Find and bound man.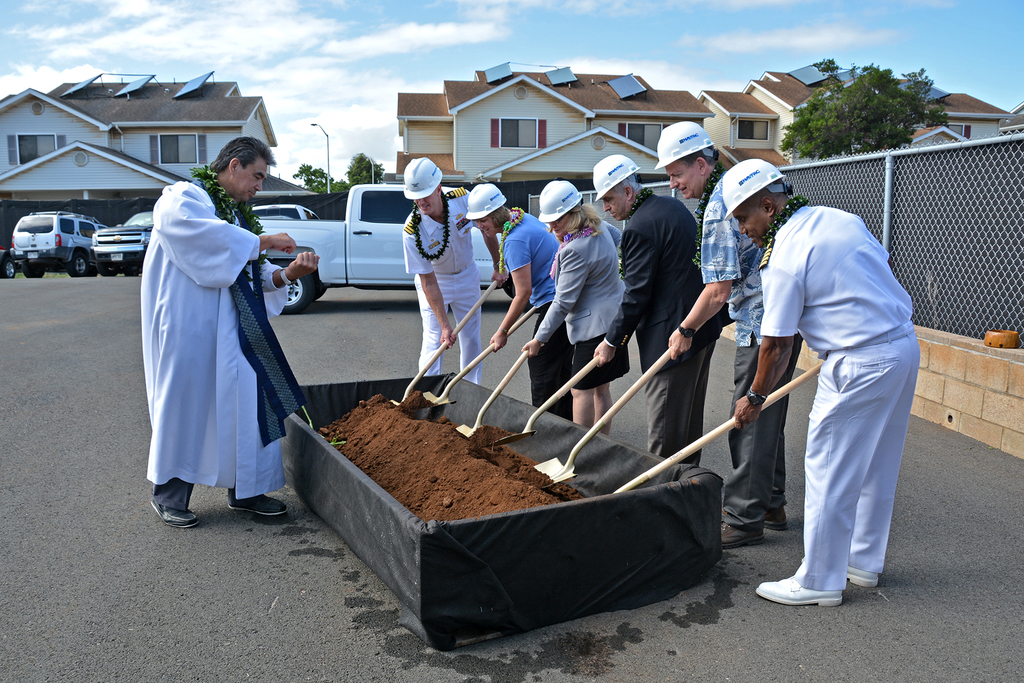
Bound: detection(653, 118, 808, 552).
